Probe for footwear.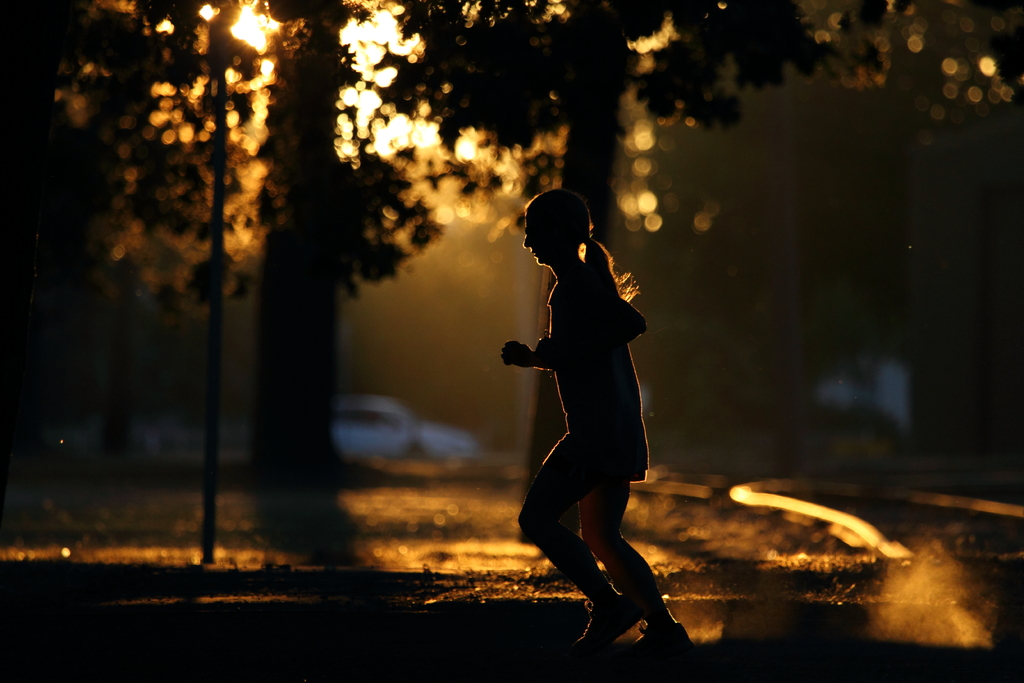
Probe result: select_region(632, 620, 687, 654).
